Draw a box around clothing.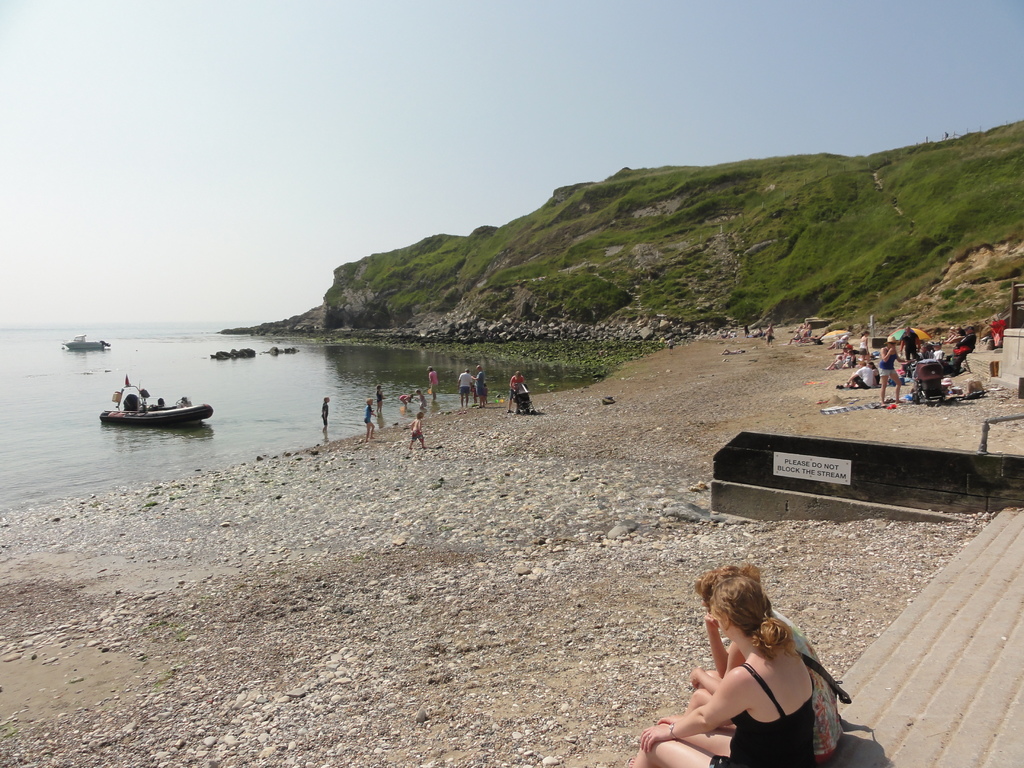
l=364, t=406, r=374, b=420.
